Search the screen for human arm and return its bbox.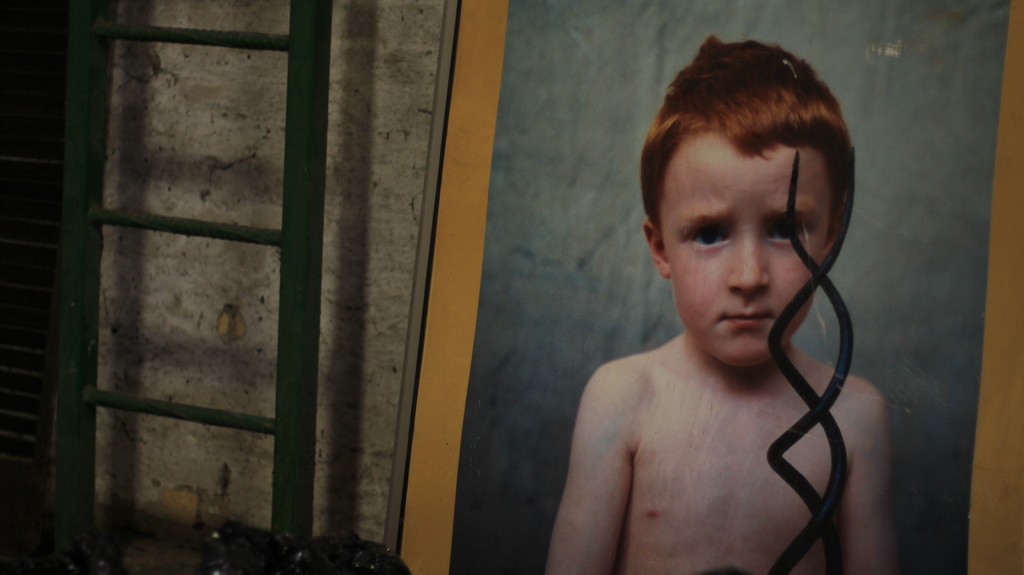
Found: box=[551, 357, 637, 574].
